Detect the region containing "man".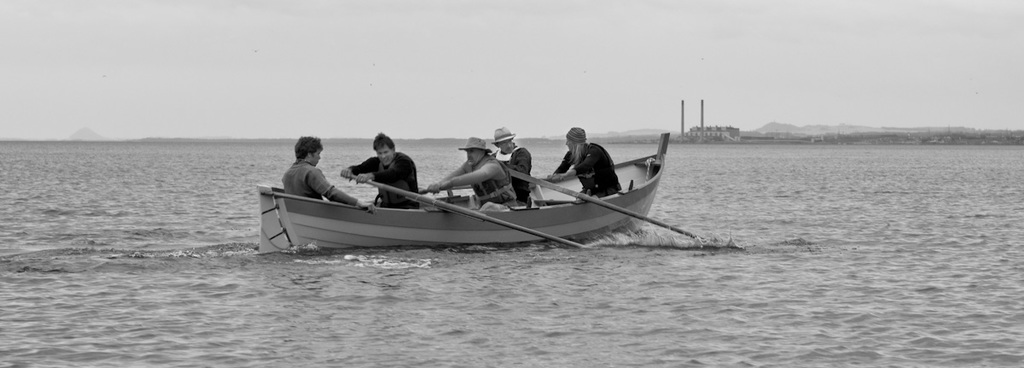
[left=276, top=136, right=370, bottom=211].
